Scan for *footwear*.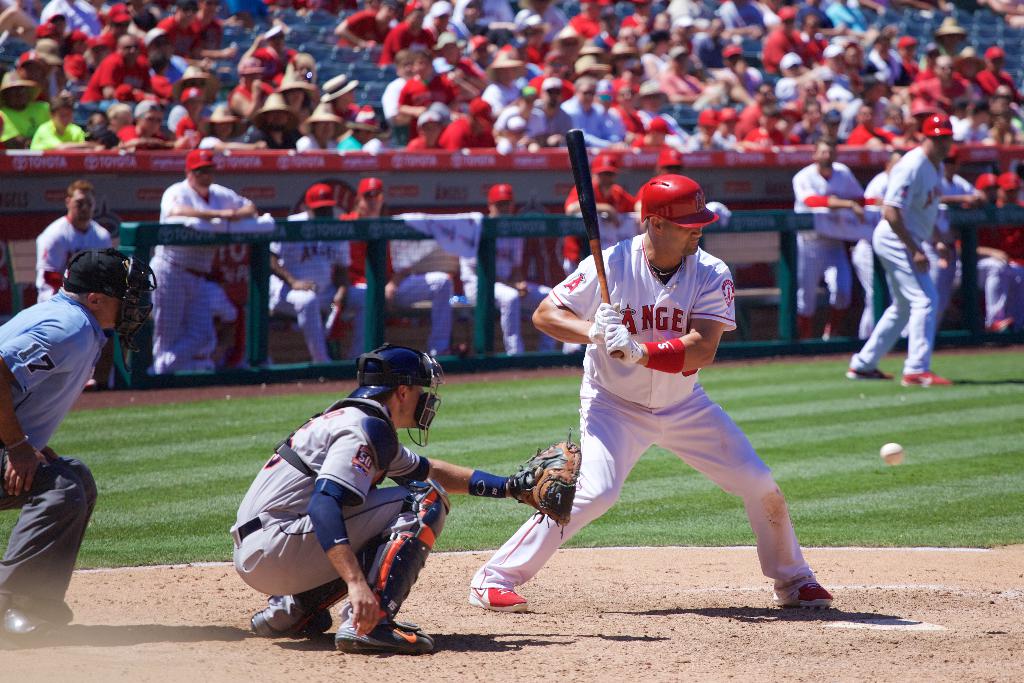
Scan result: (left=901, top=370, right=950, bottom=384).
